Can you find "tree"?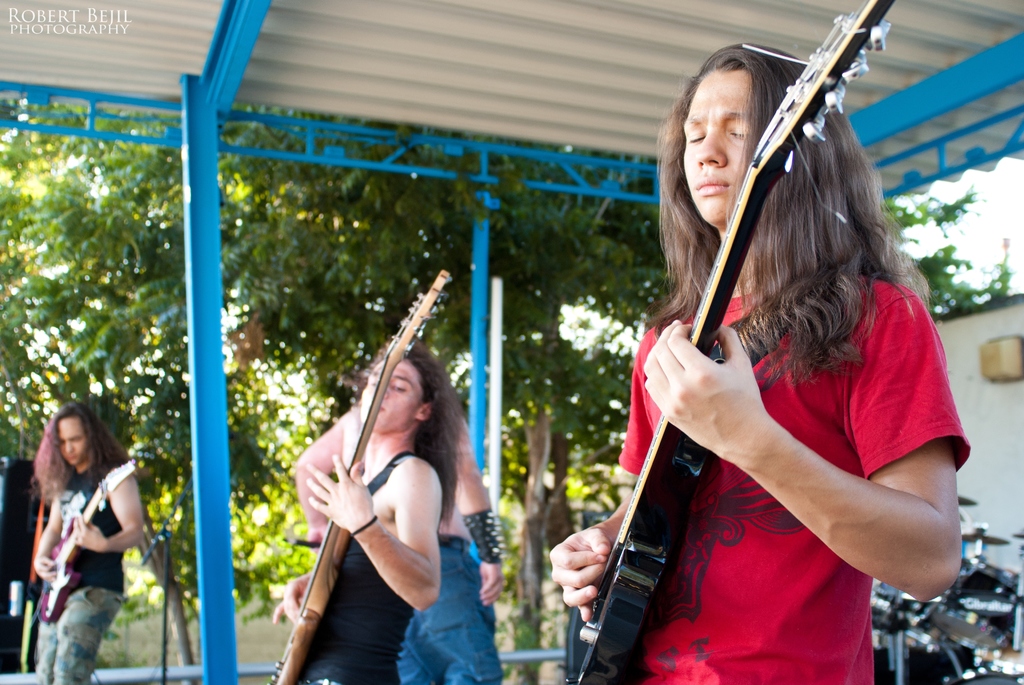
Yes, bounding box: box=[33, 96, 1012, 684].
